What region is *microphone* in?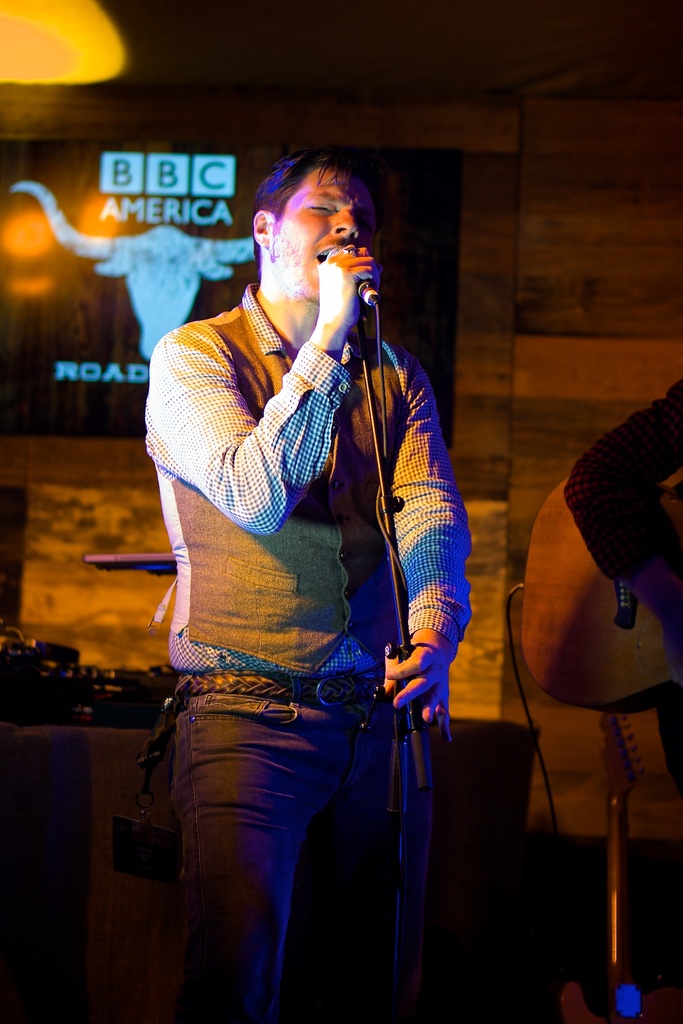
(x1=313, y1=236, x2=398, y2=322).
